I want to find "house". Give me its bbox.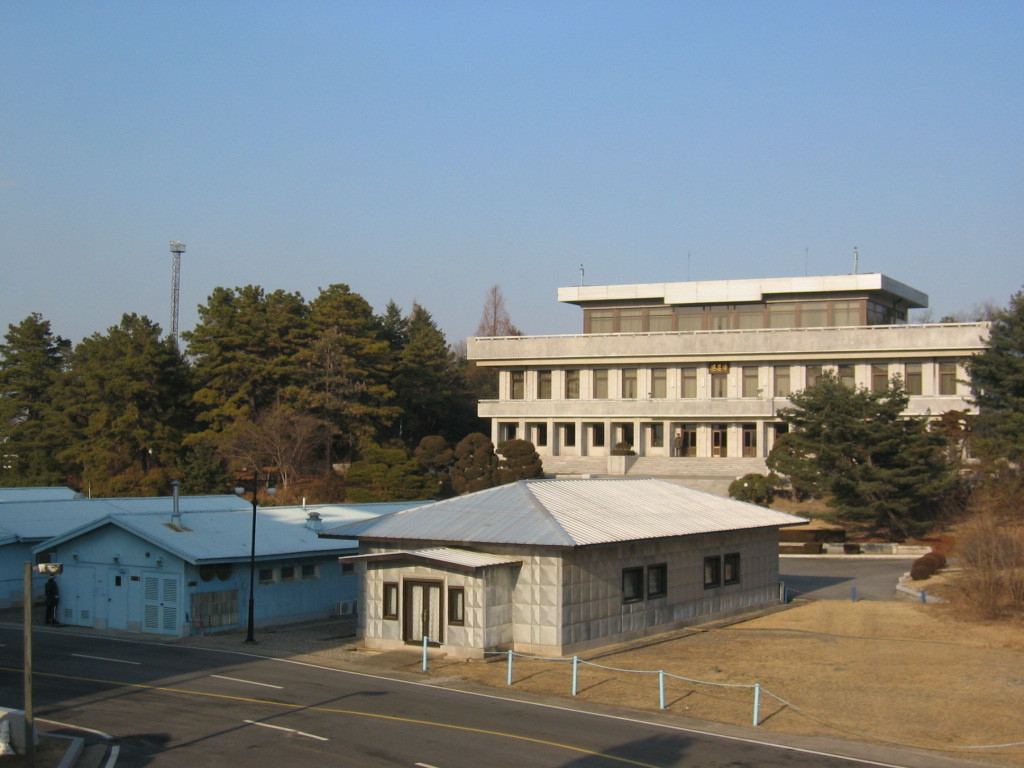
box=[464, 325, 997, 480].
